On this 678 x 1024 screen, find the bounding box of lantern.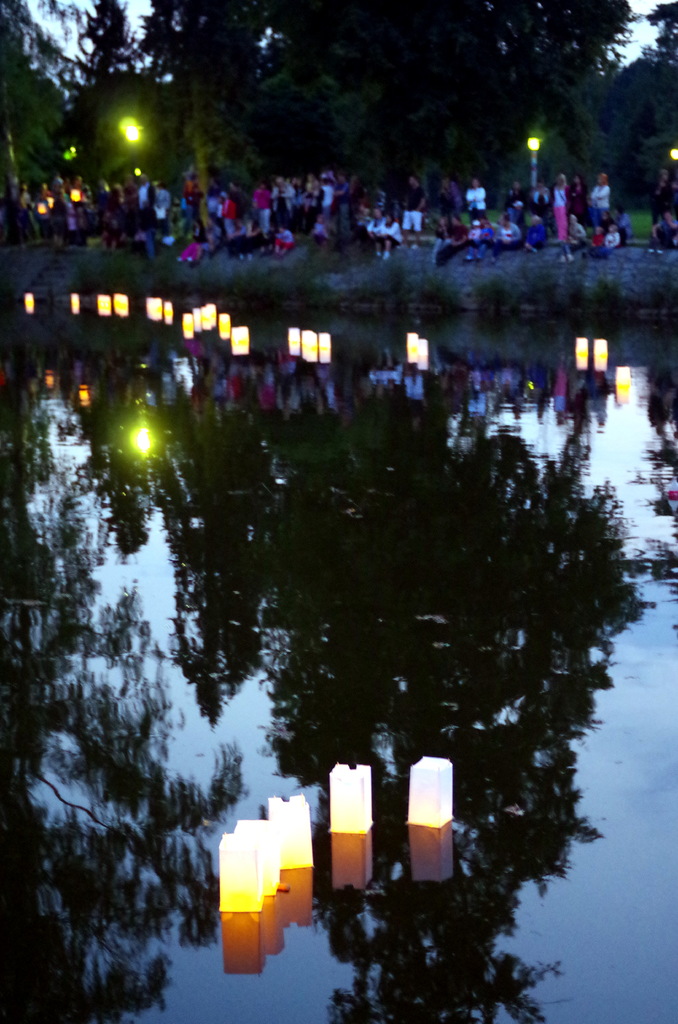
Bounding box: l=593, t=337, r=608, b=372.
